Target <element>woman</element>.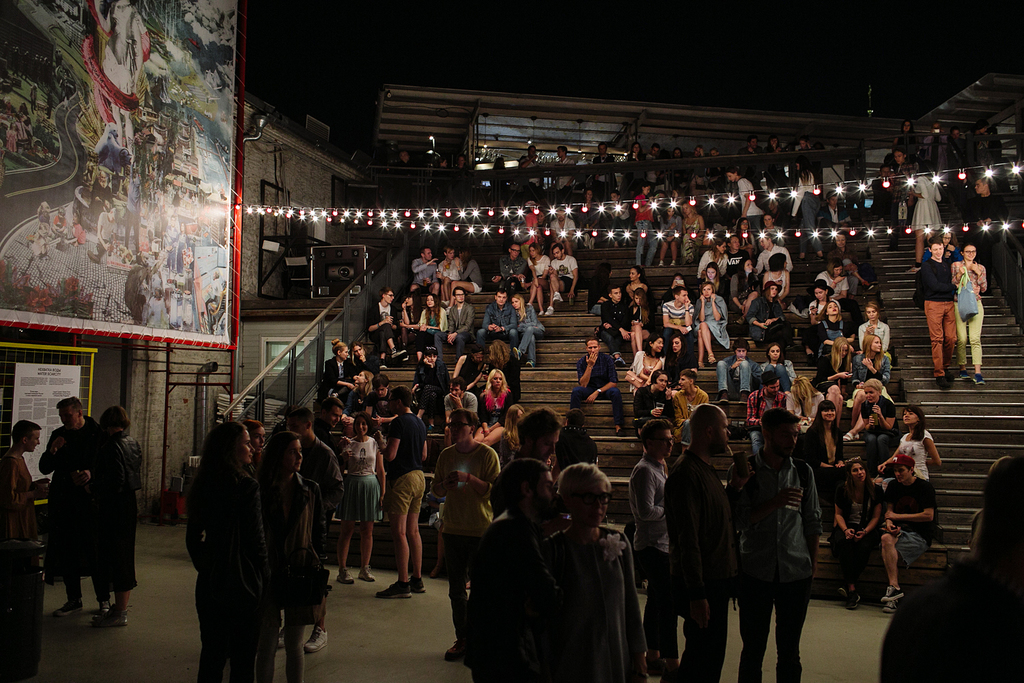
Target region: [800, 398, 847, 529].
